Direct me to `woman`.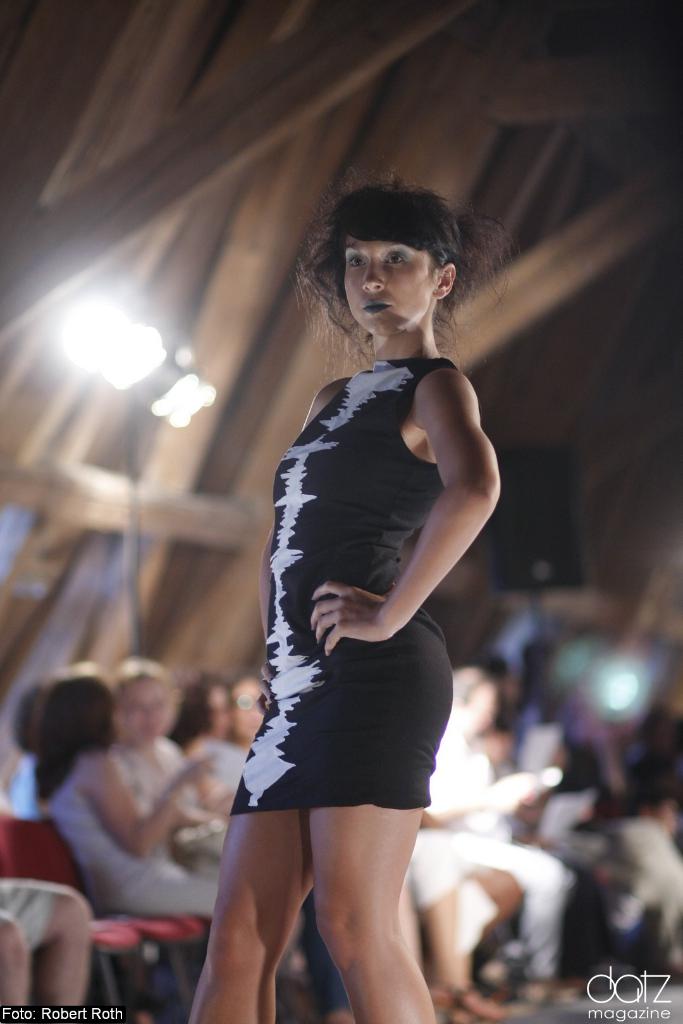
Direction: l=42, t=675, r=314, b=976.
